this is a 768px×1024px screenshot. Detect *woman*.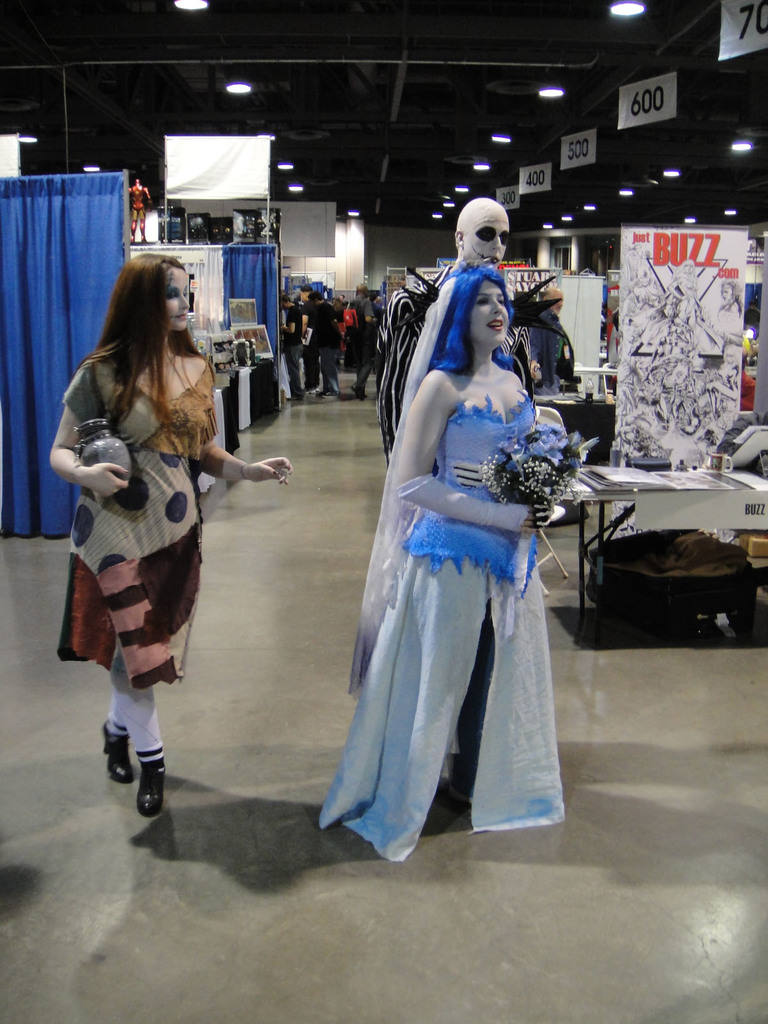
box=[338, 218, 581, 856].
